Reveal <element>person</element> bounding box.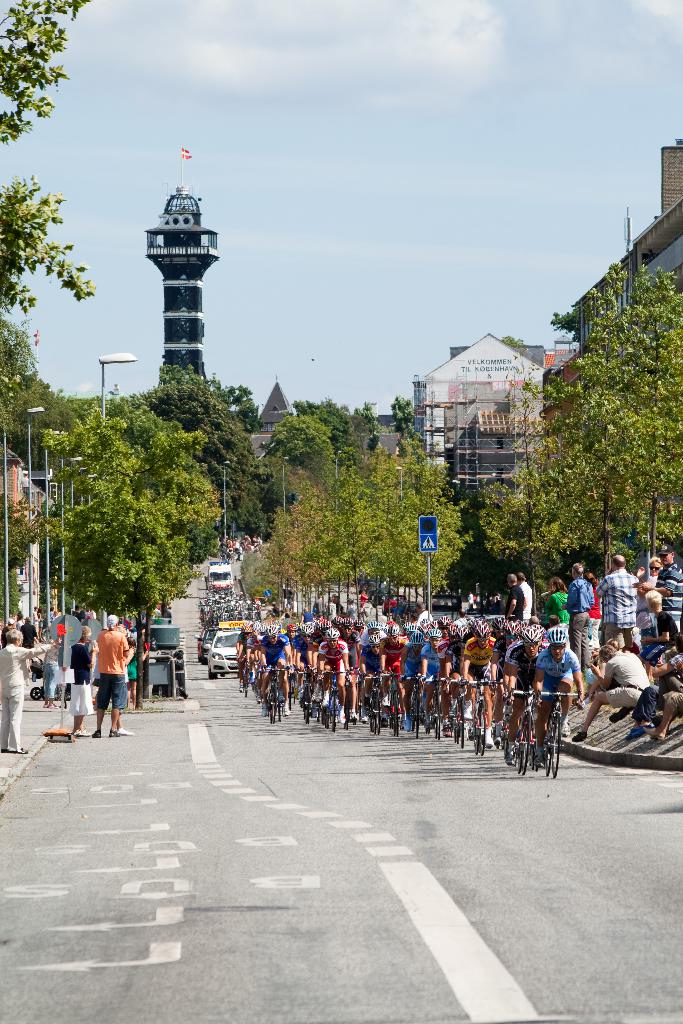
Revealed: rect(515, 575, 531, 626).
